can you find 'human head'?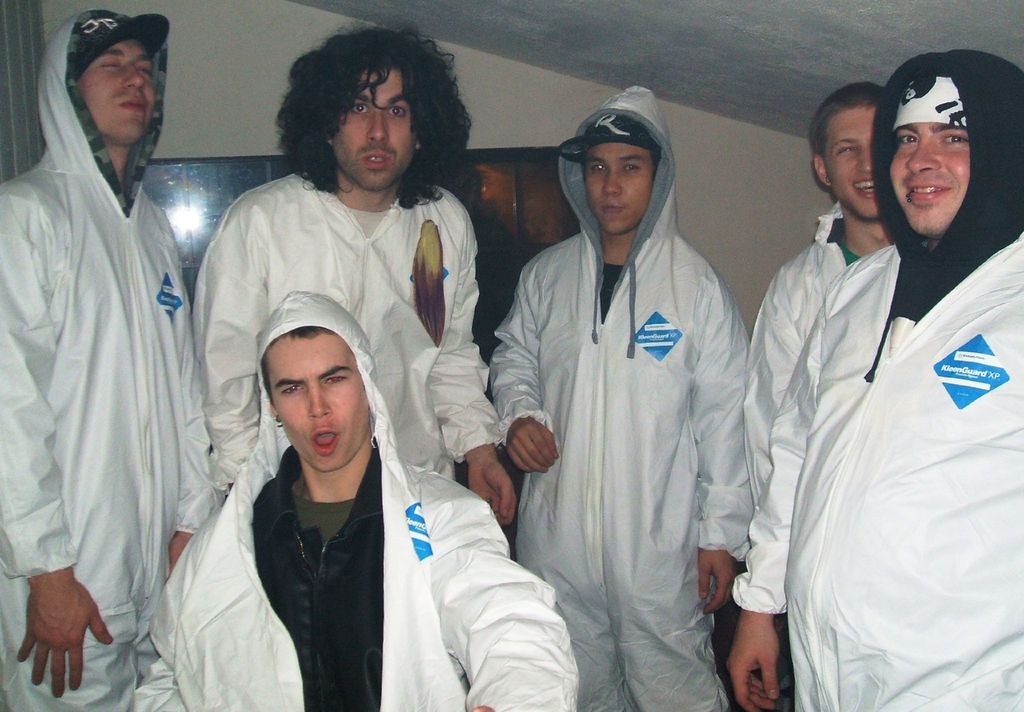
Yes, bounding box: box=[806, 80, 881, 223].
